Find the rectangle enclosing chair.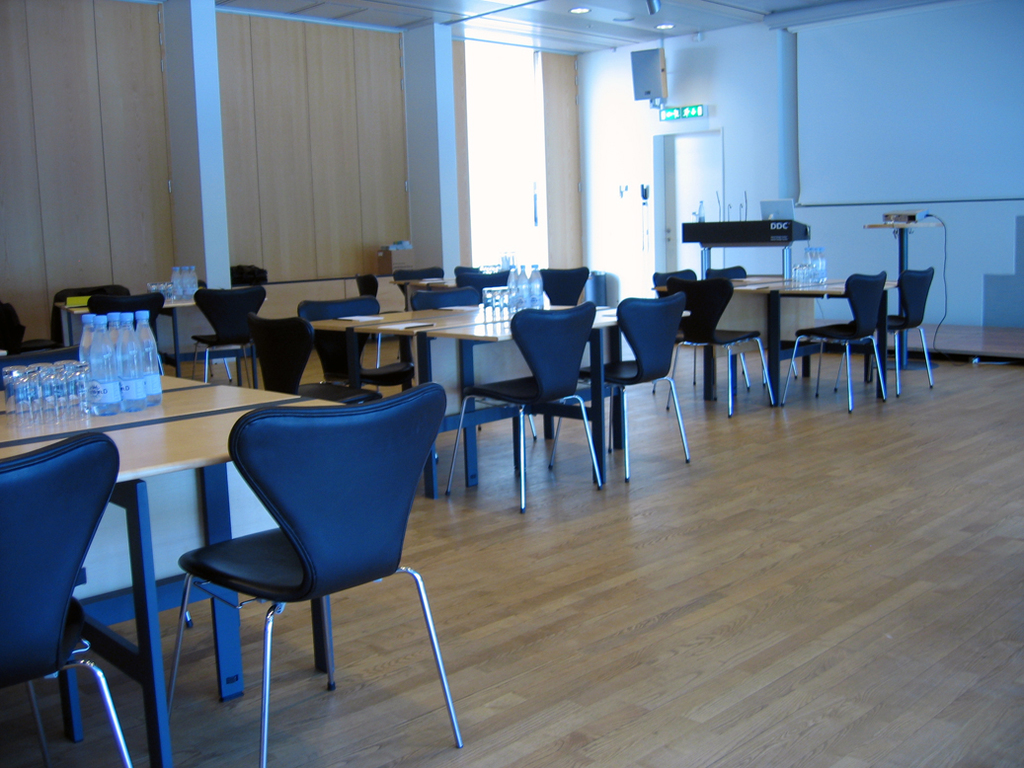
[left=709, top=266, right=771, bottom=392].
